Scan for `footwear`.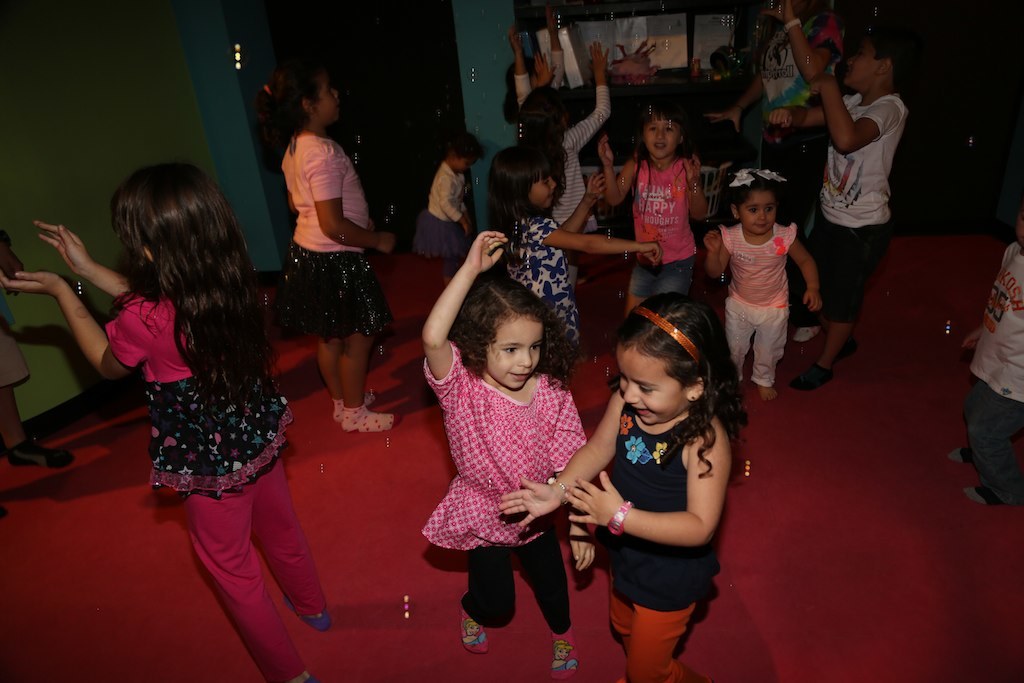
Scan result: bbox(549, 639, 578, 682).
